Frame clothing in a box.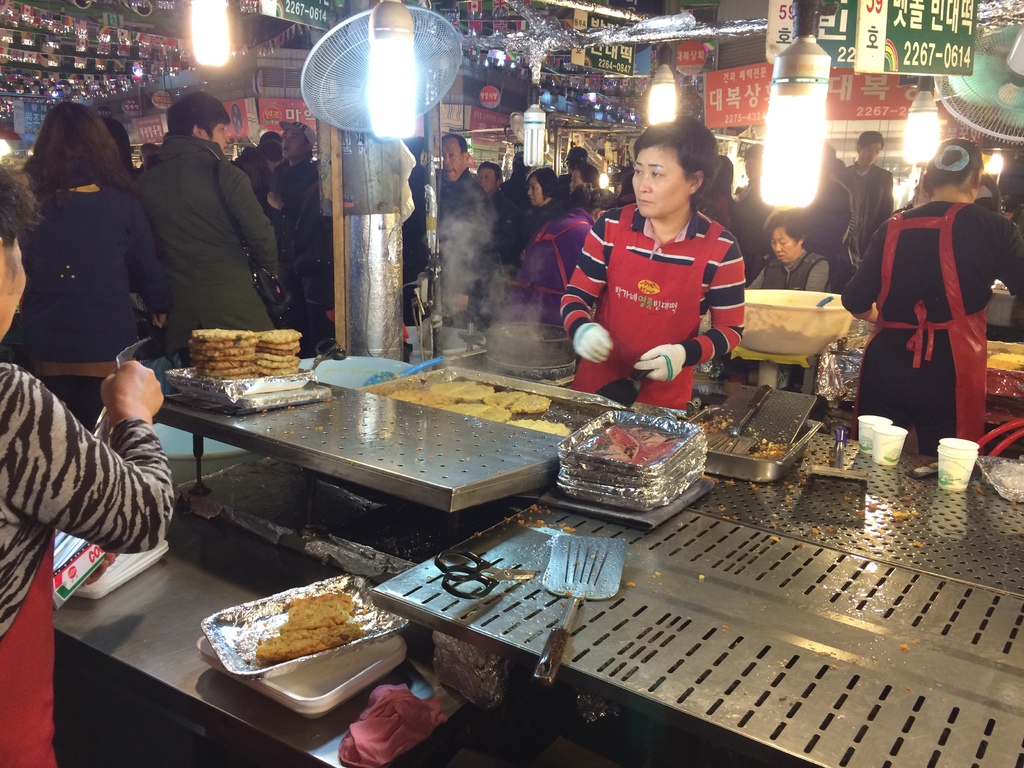
Rect(838, 164, 895, 262).
